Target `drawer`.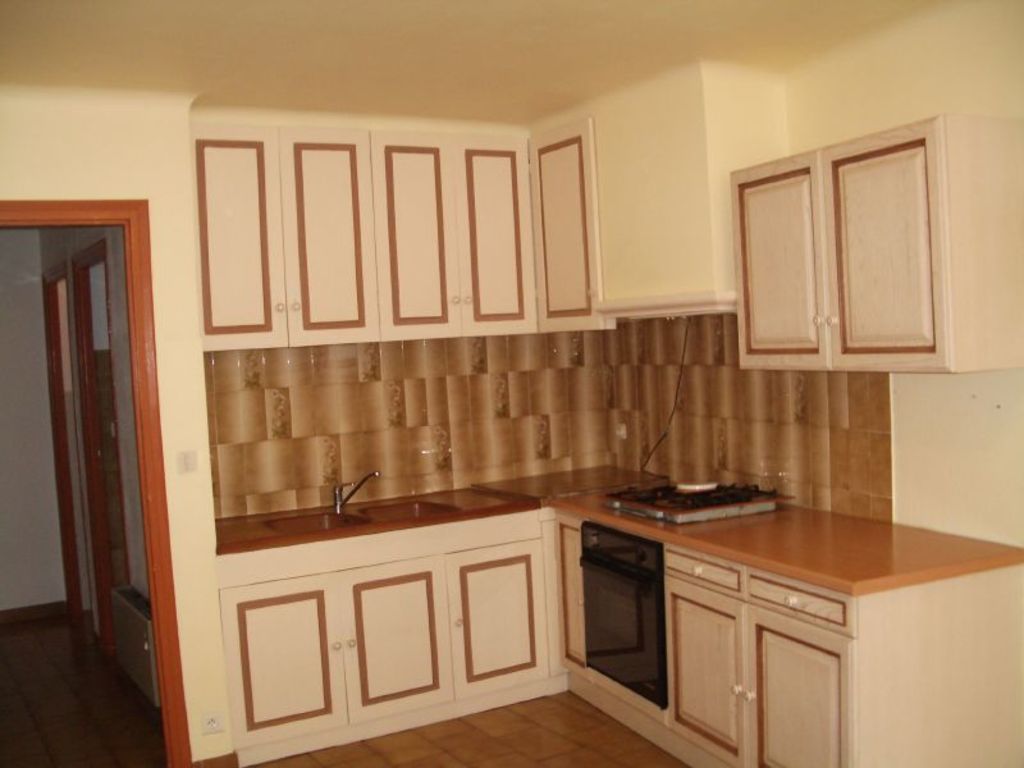
Target region: Rect(663, 545, 745, 594).
